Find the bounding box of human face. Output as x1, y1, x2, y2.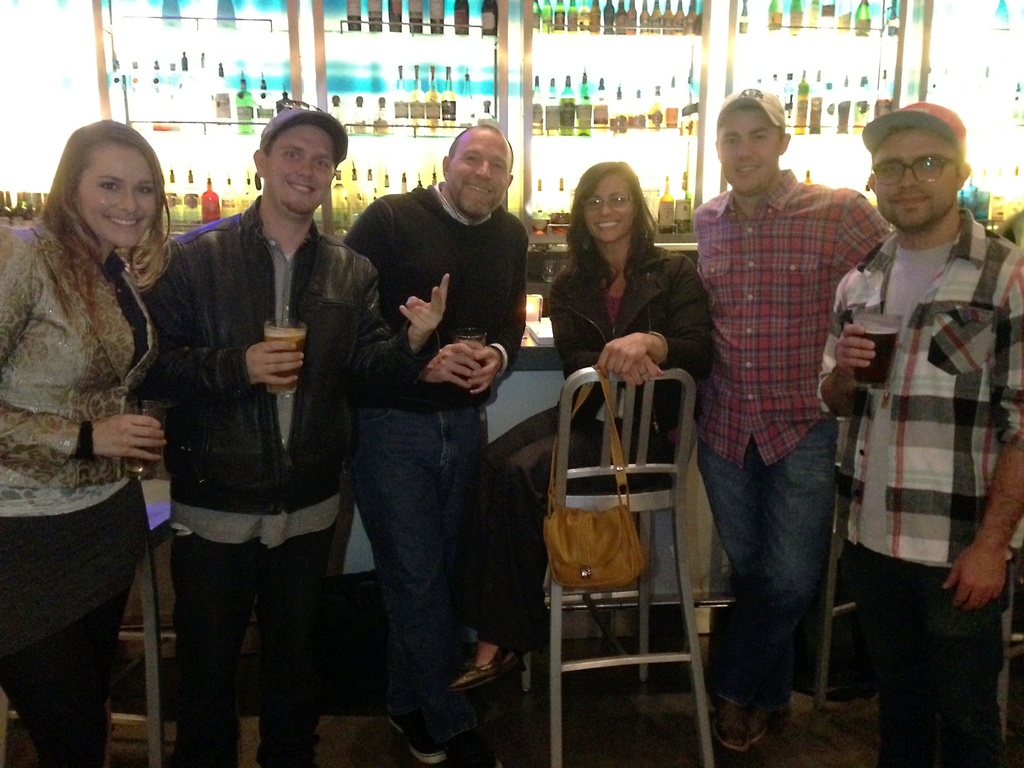
268, 125, 334, 212.
